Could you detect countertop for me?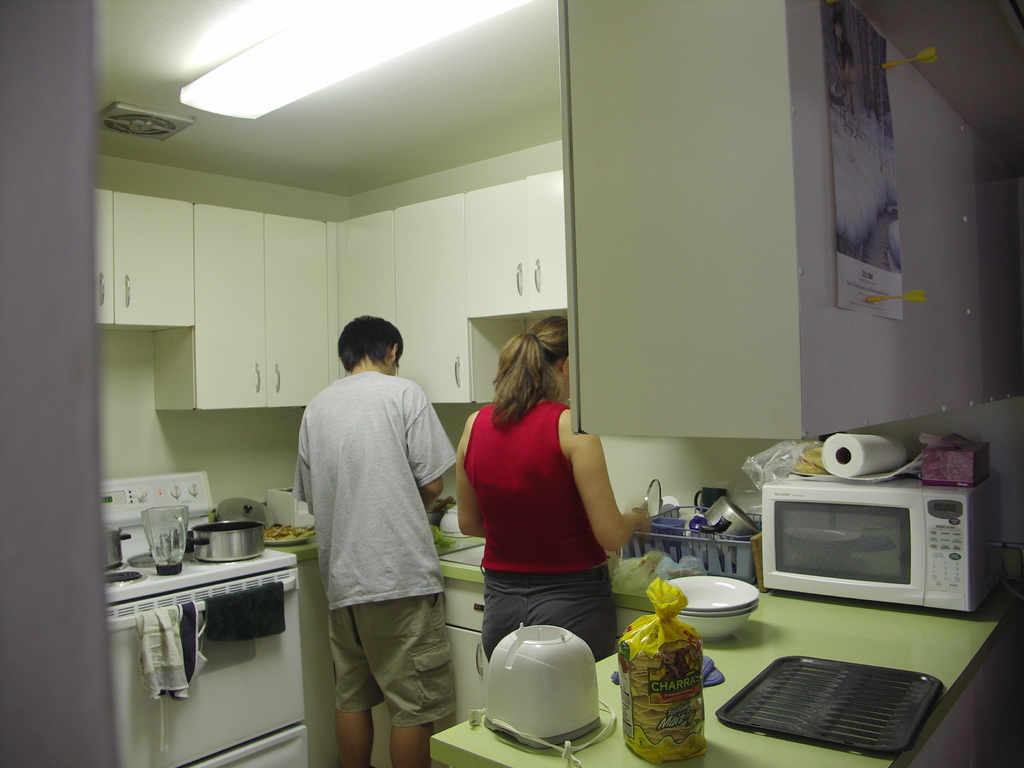
Detection result: box(109, 494, 1022, 767).
